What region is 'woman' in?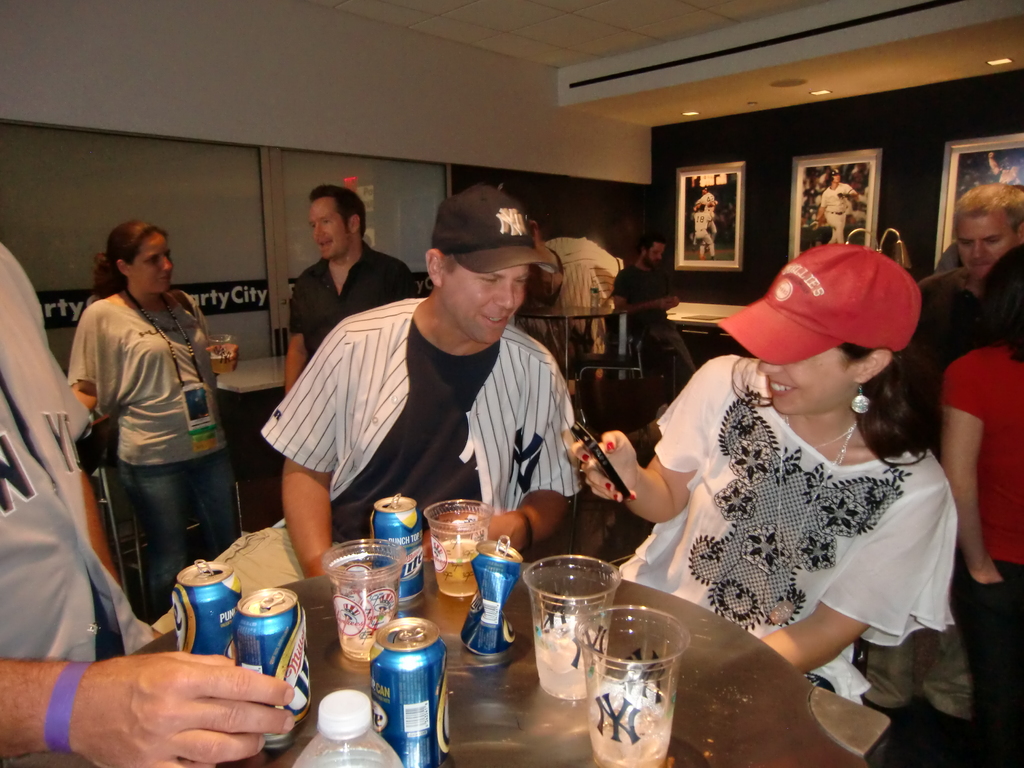
{"x1": 67, "y1": 221, "x2": 243, "y2": 620}.
